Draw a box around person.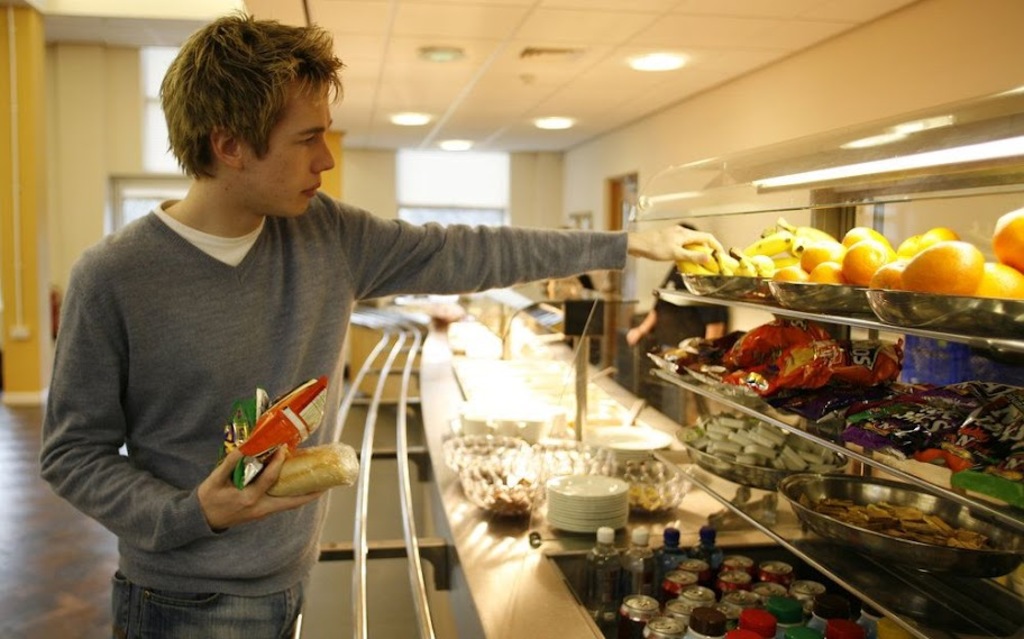
bbox=[92, 36, 600, 619].
